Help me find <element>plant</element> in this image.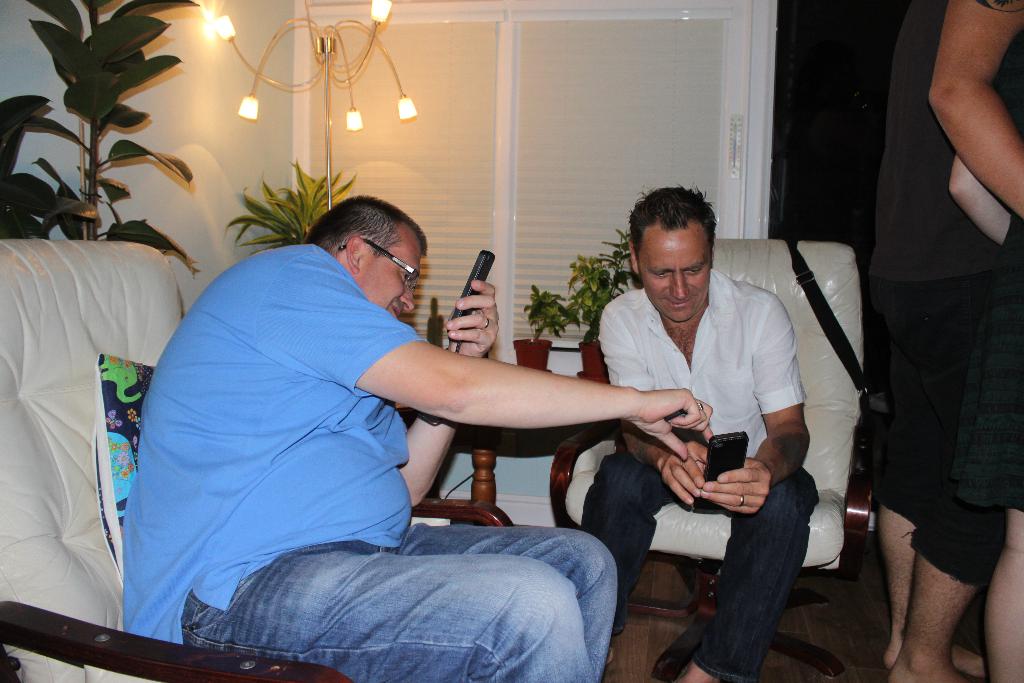
Found it: Rect(518, 287, 581, 341).
